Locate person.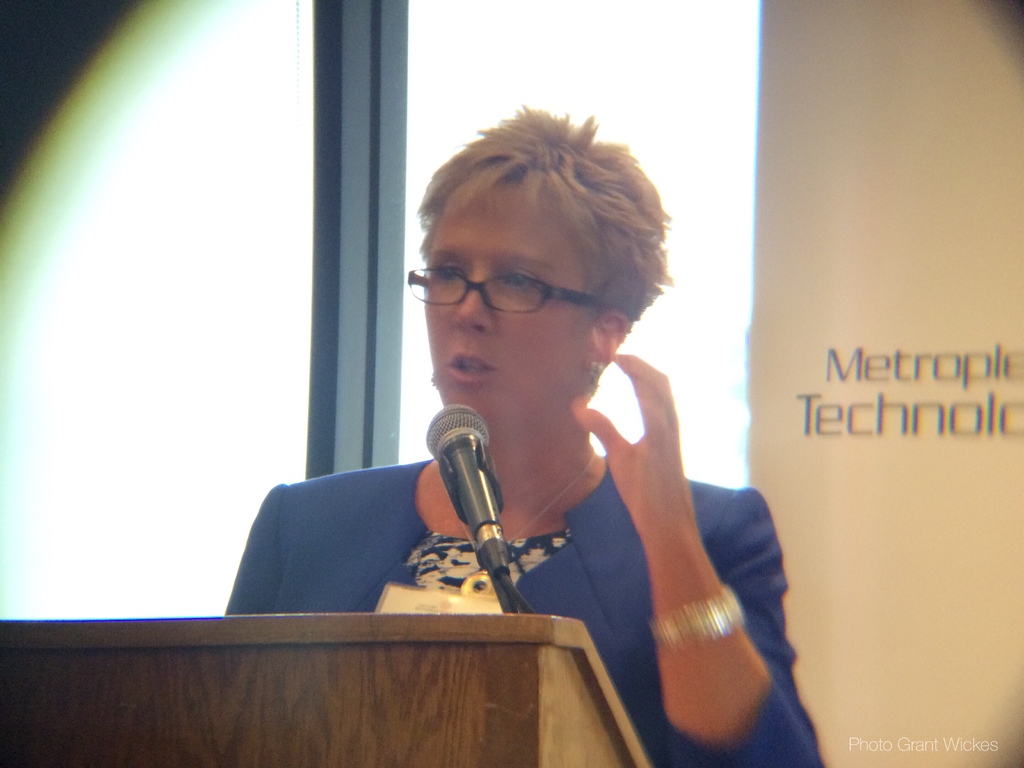
Bounding box: left=227, top=106, right=829, bottom=767.
